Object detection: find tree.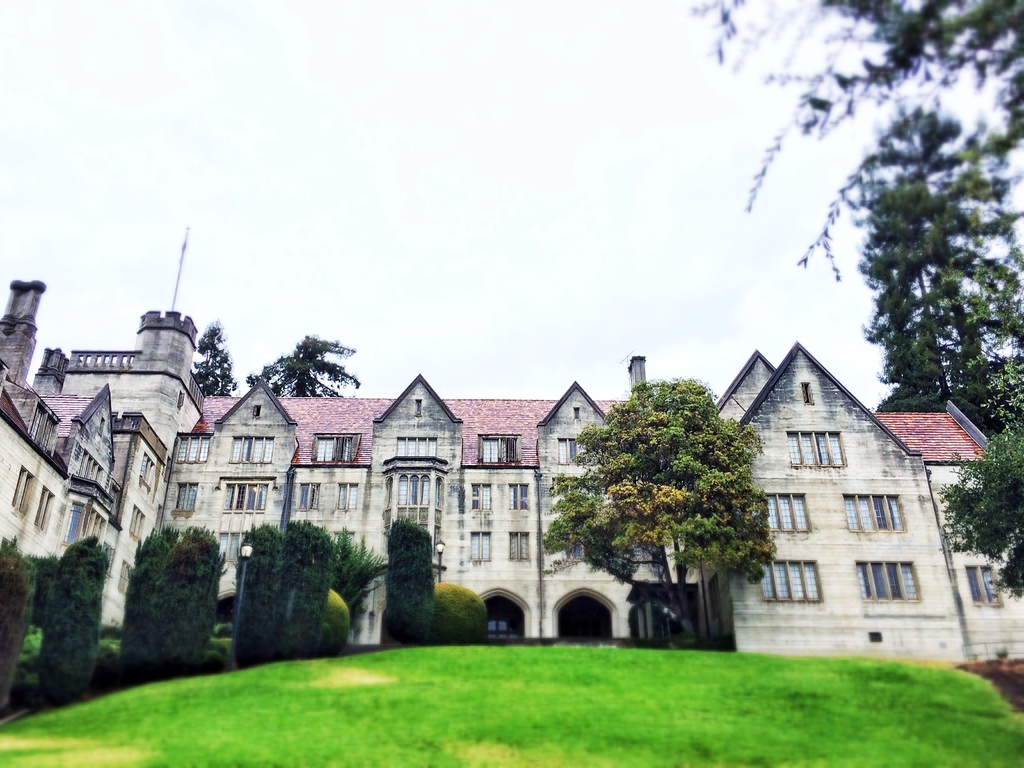
(684,0,1023,601).
